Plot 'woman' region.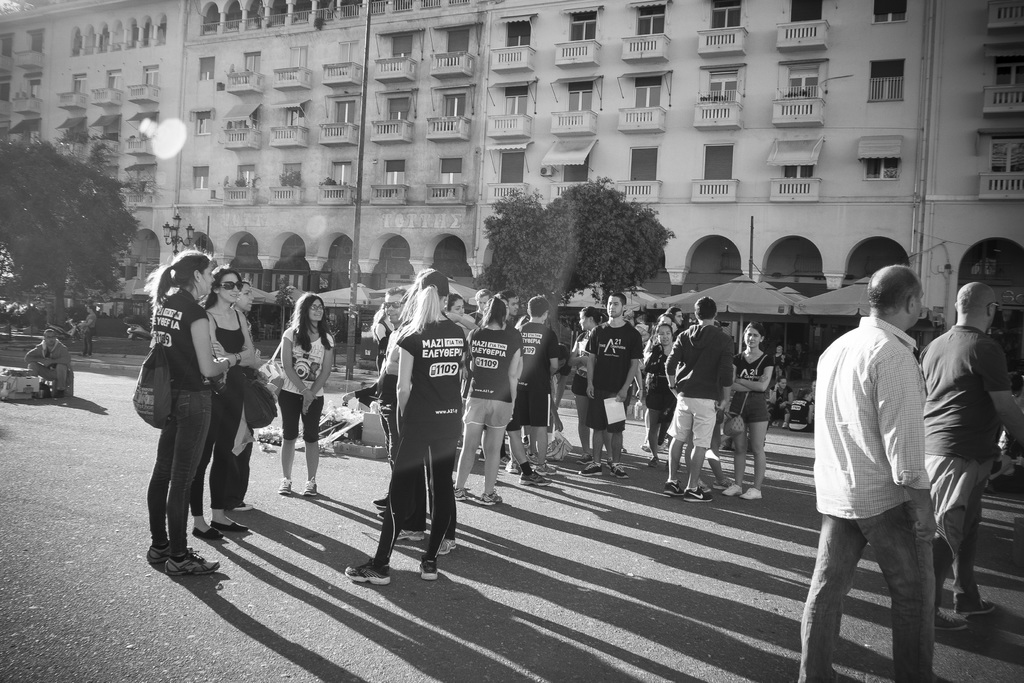
Plotted at detection(371, 302, 397, 365).
